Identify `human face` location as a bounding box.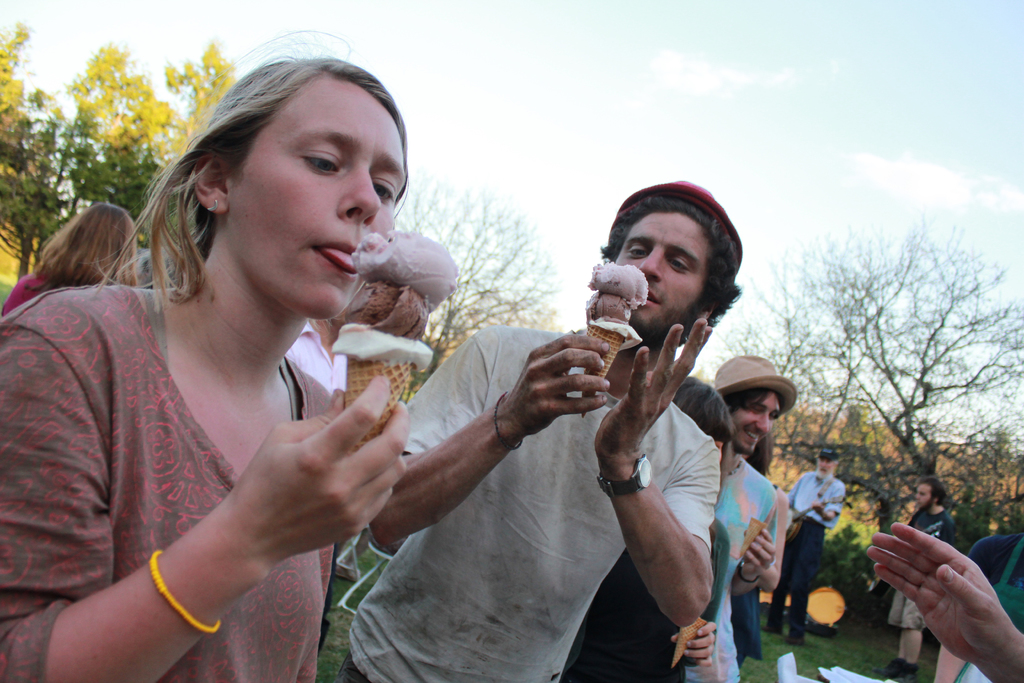
bbox=(910, 481, 932, 512).
